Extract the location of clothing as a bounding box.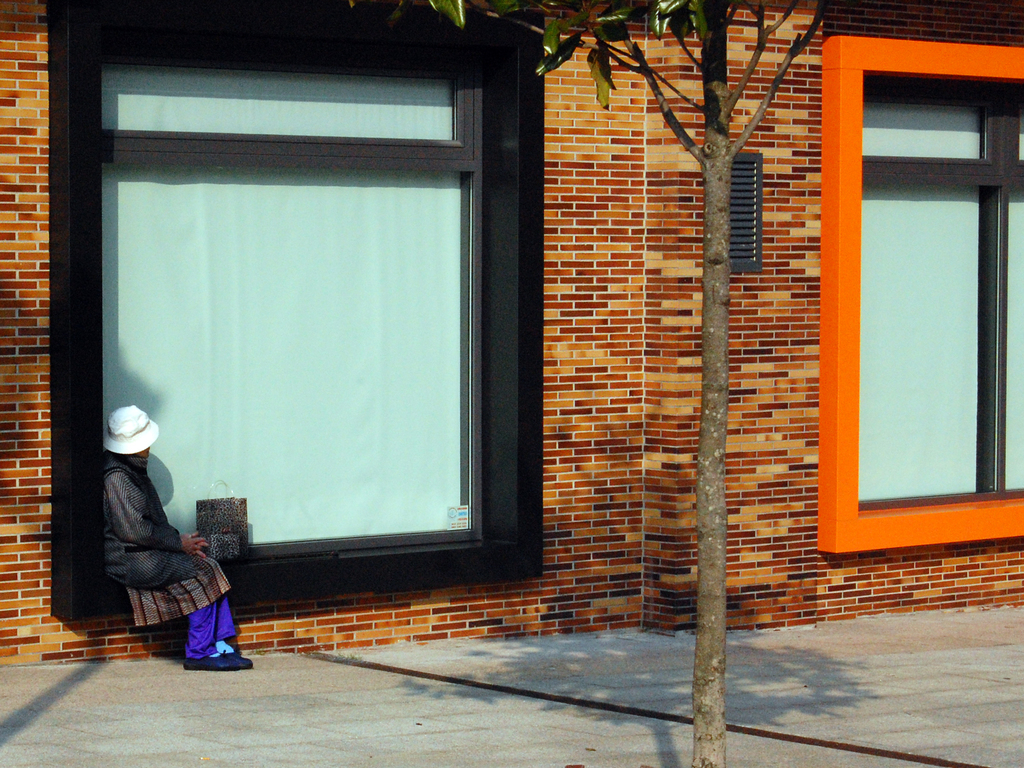
[x1=127, y1=553, x2=238, y2=657].
